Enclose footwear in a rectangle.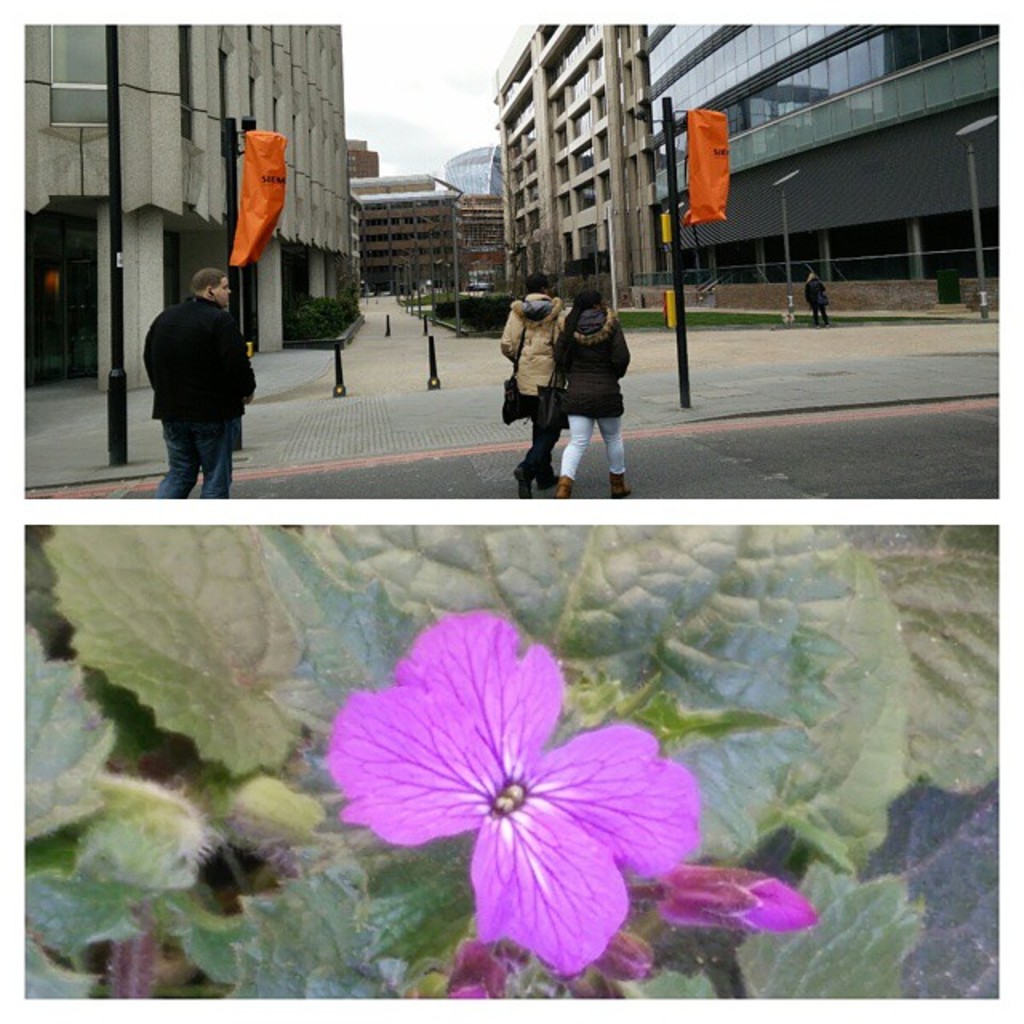
Rect(514, 464, 533, 504).
